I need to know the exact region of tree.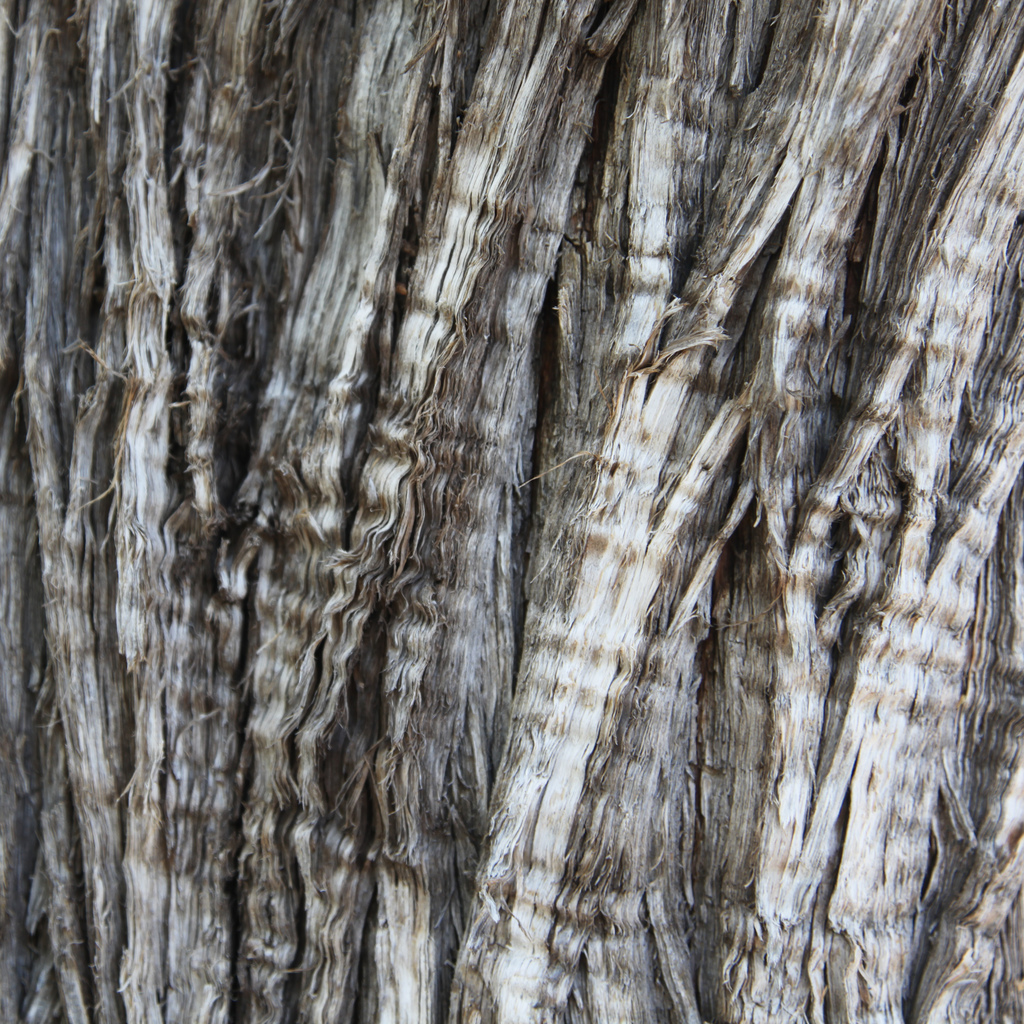
Region: Rect(30, 62, 974, 956).
